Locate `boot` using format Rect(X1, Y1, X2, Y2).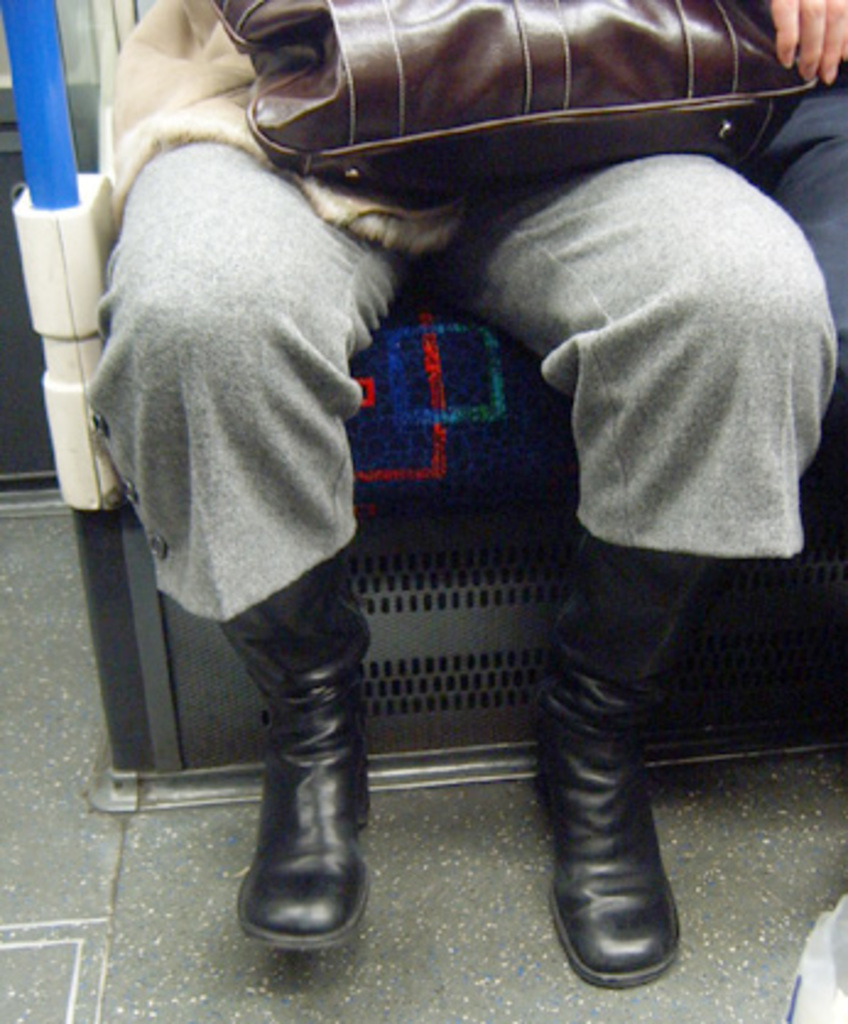
Rect(223, 544, 375, 951).
